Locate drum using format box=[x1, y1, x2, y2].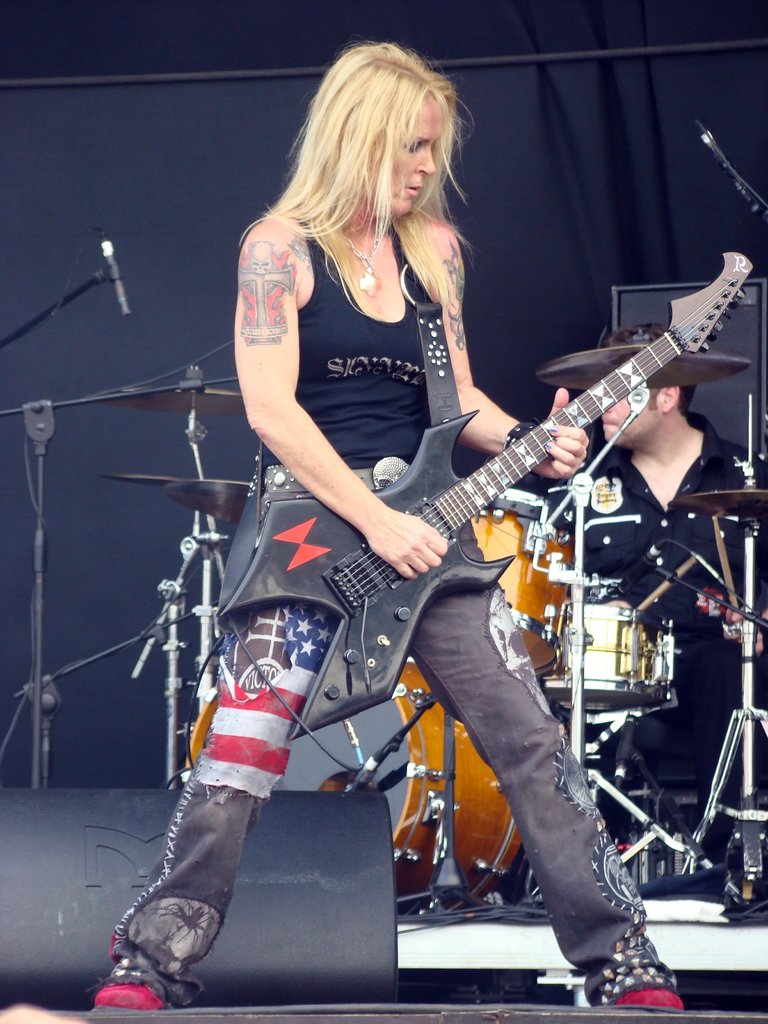
box=[537, 602, 672, 712].
